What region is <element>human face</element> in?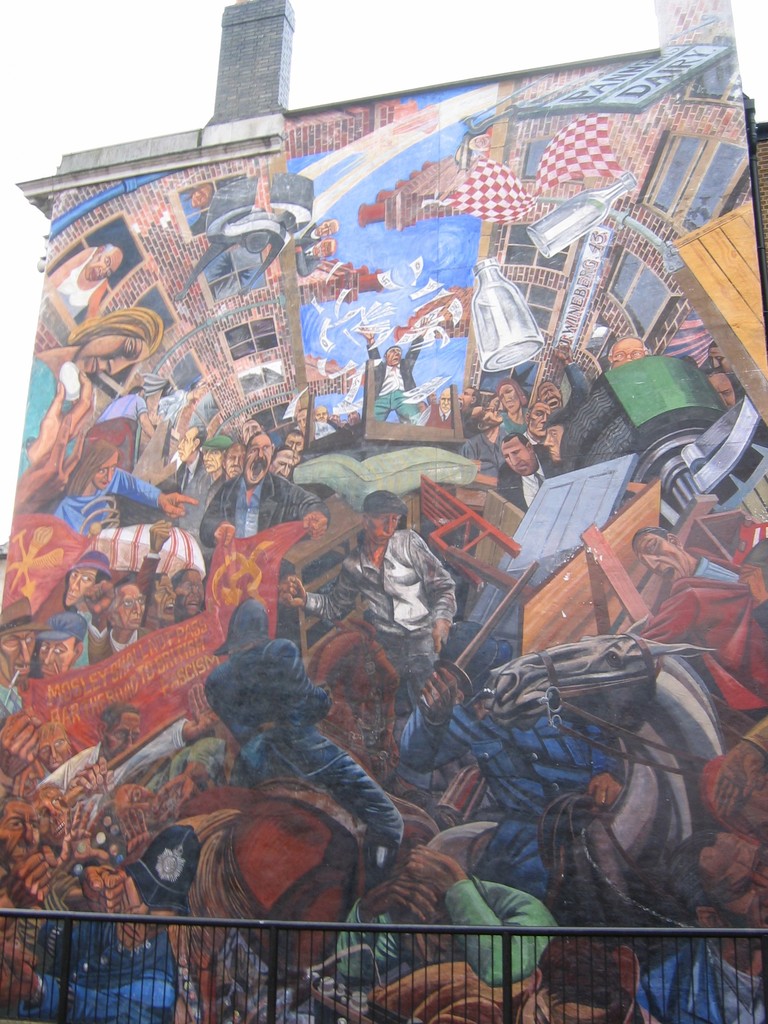
[left=0, top=800, right=34, bottom=870].
